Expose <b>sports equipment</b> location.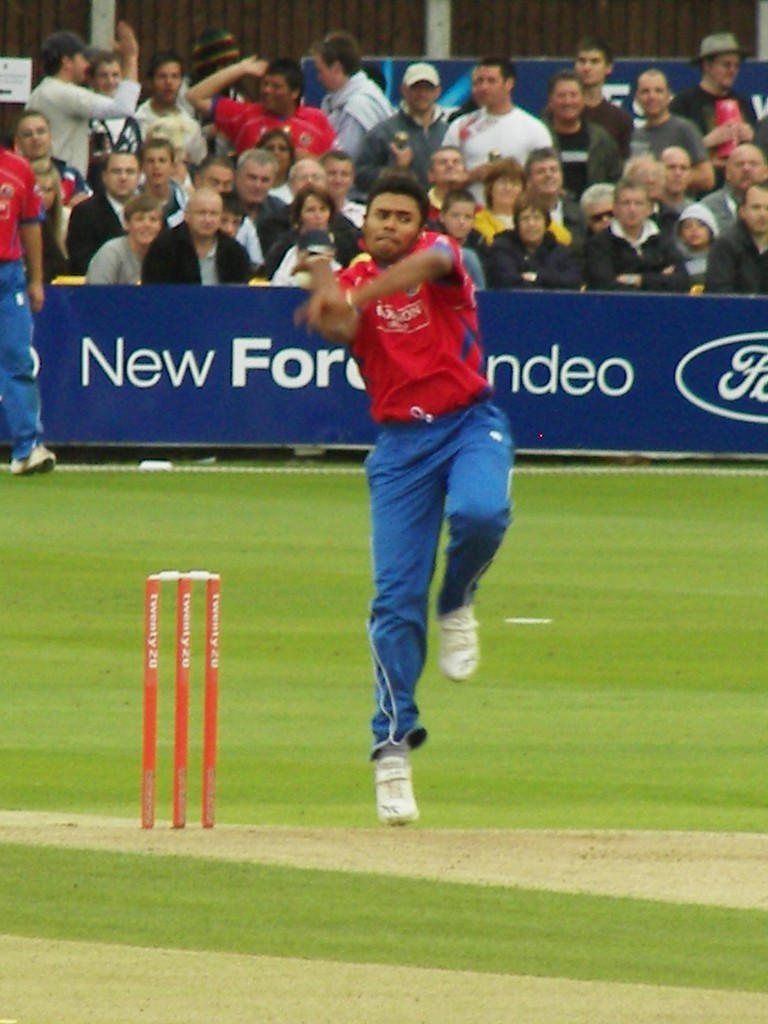
Exposed at BBox(376, 738, 420, 829).
